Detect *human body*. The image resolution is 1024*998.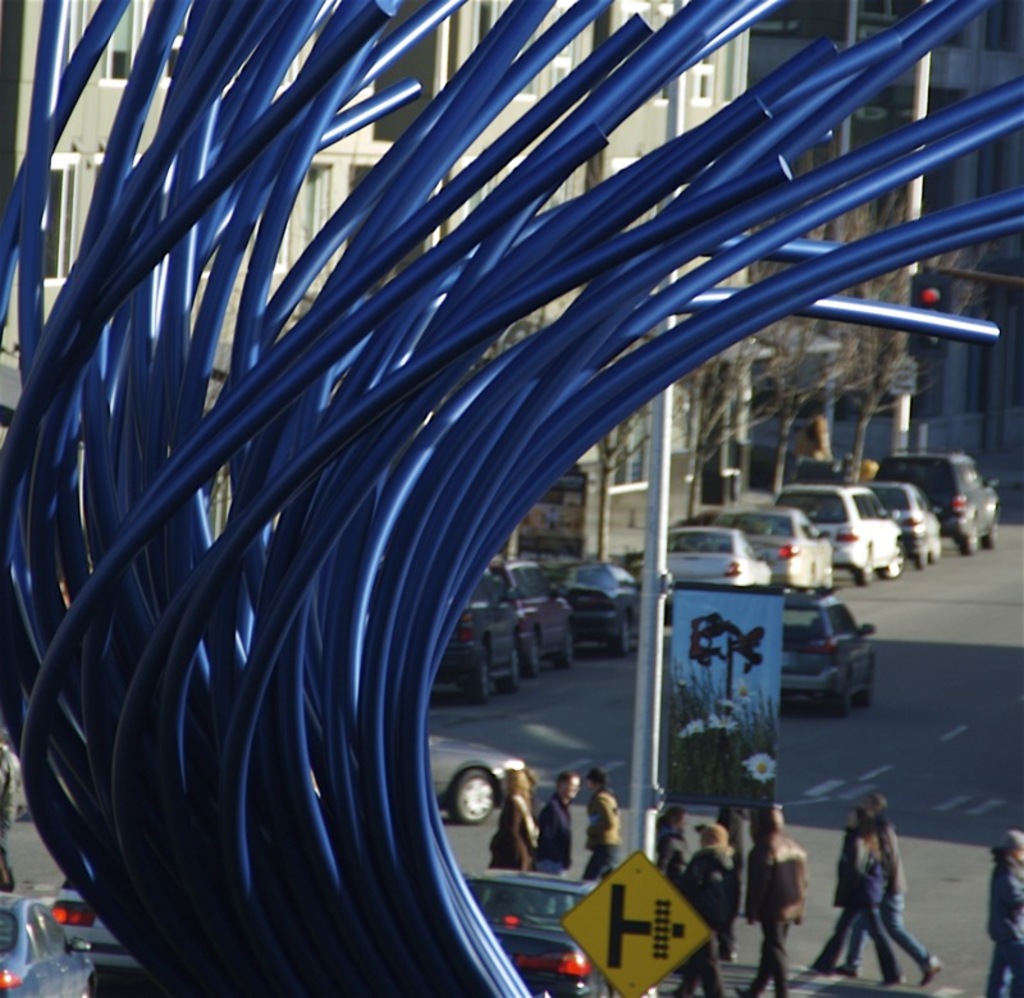
l=584, t=764, r=620, b=891.
